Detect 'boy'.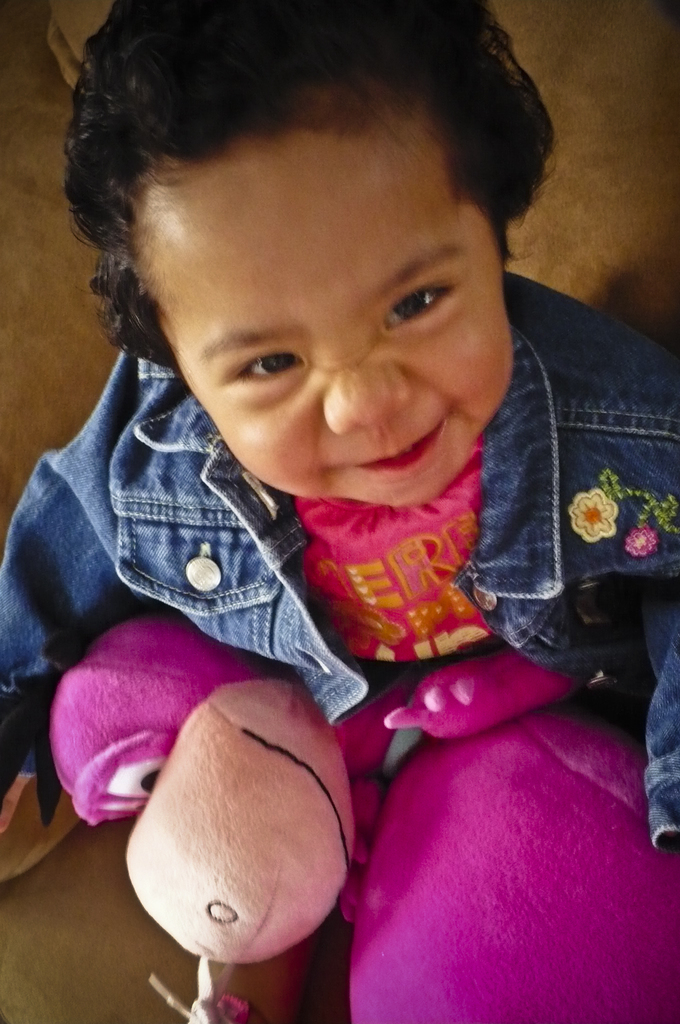
Detected at box=[0, 0, 679, 854].
